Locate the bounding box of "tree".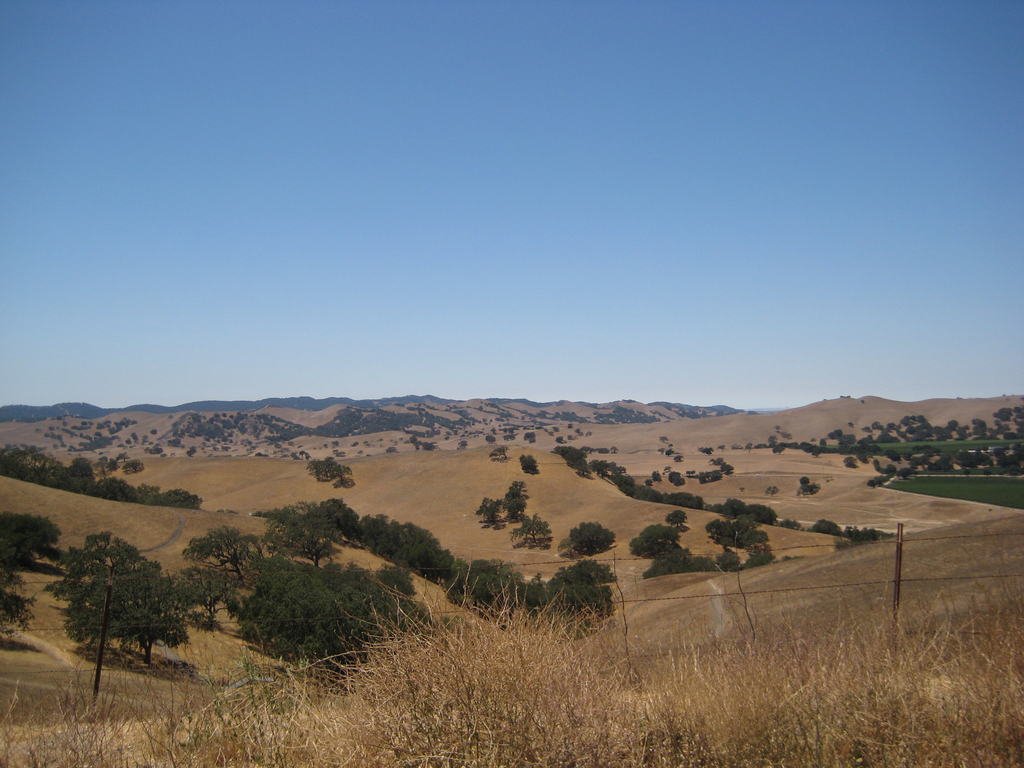
Bounding box: [714, 408, 726, 416].
